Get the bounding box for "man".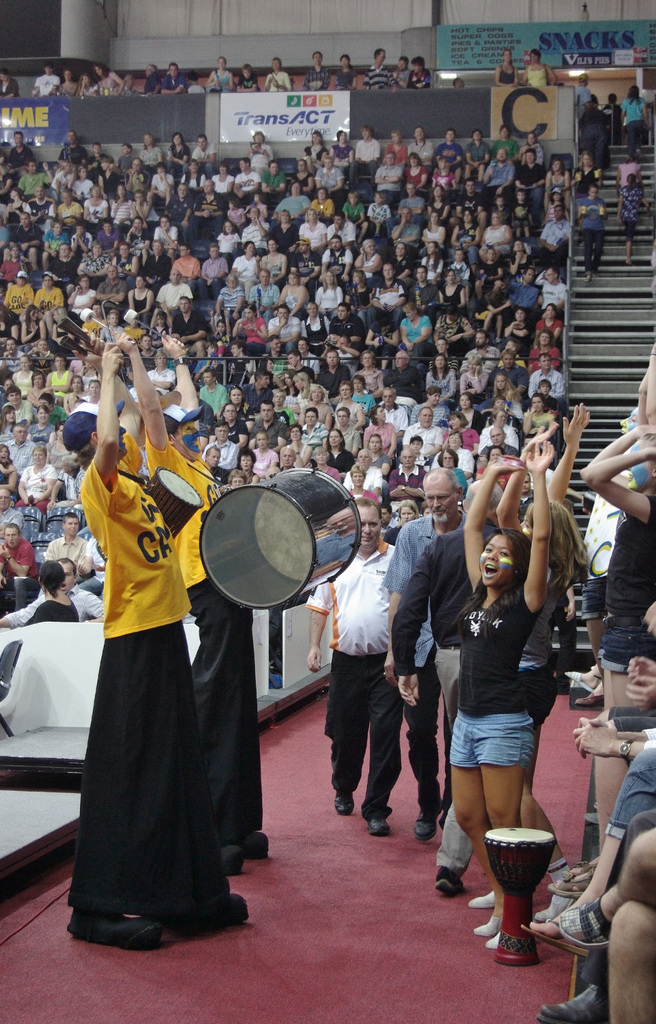
197 446 230 484.
